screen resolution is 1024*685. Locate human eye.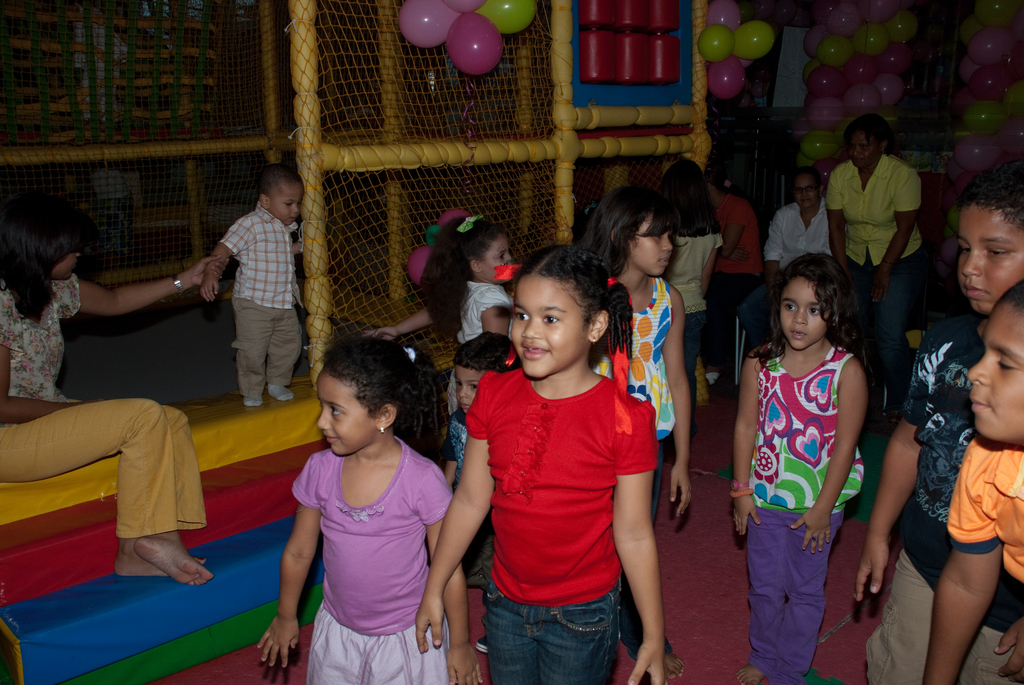
[x1=514, y1=309, x2=530, y2=326].
